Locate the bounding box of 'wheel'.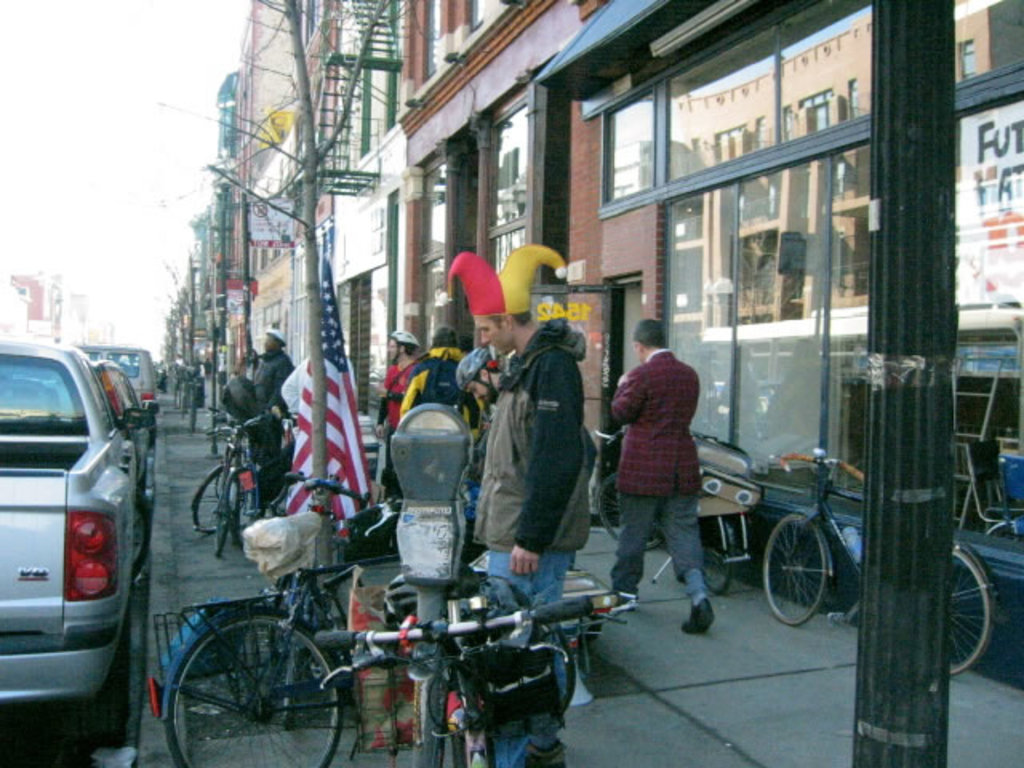
Bounding box: 699/510/730/597.
